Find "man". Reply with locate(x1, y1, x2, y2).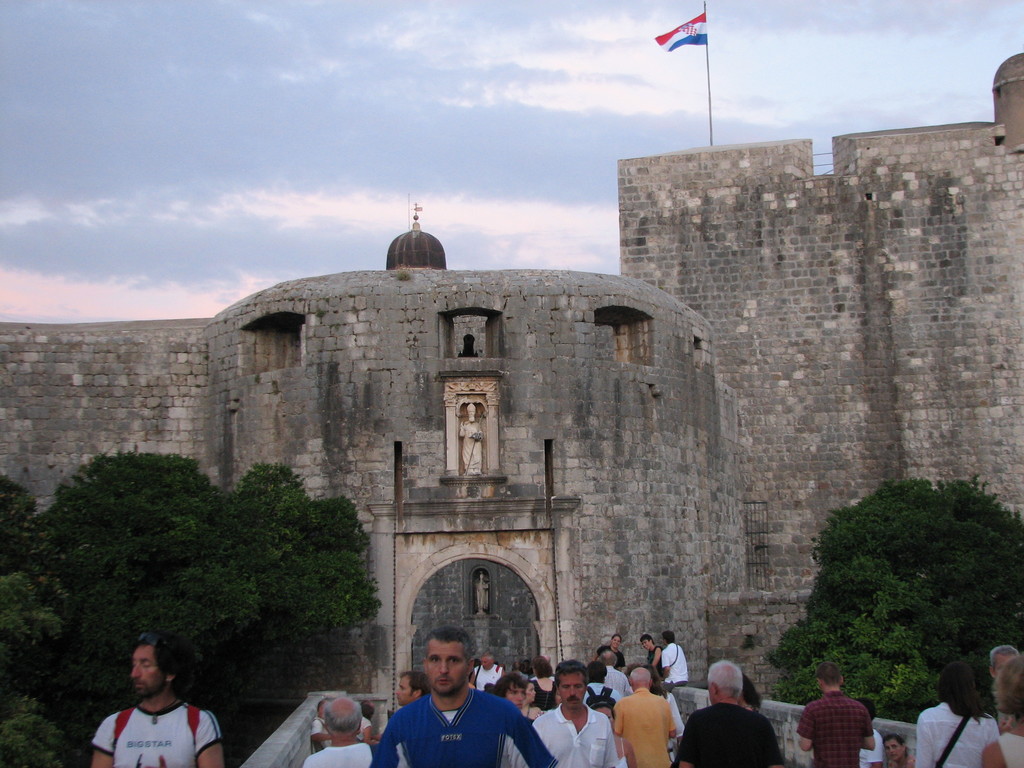
locate(611, 666, 676, 767).
